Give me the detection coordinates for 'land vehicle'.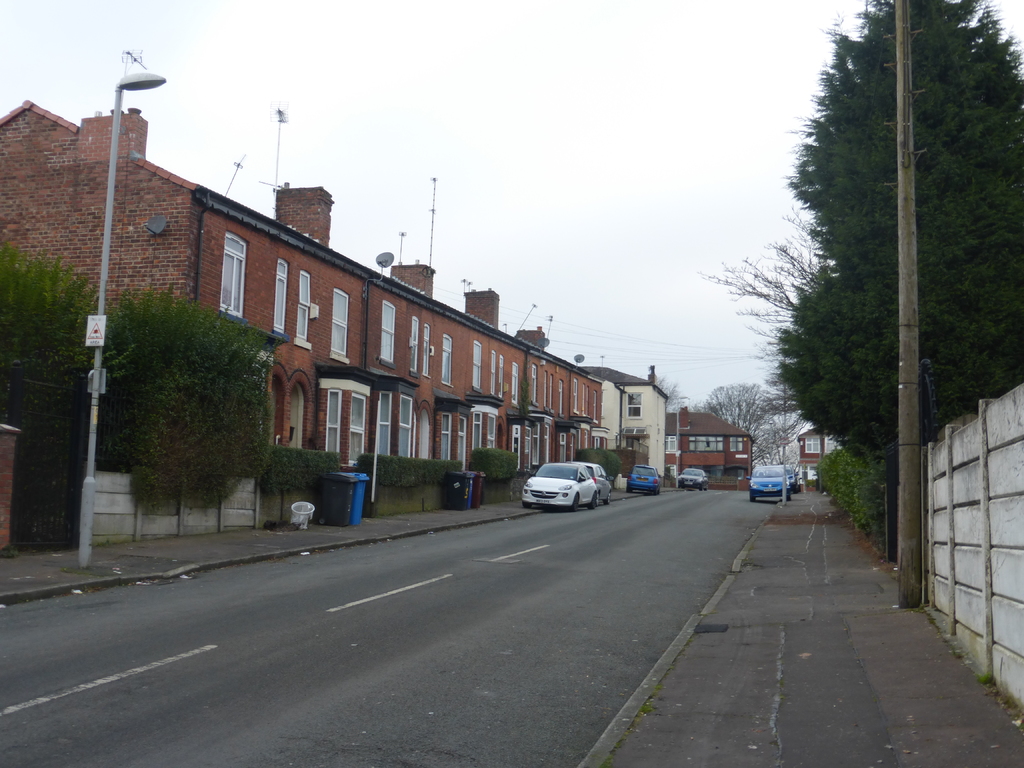
l=675, t=466, r=708, b=490.
